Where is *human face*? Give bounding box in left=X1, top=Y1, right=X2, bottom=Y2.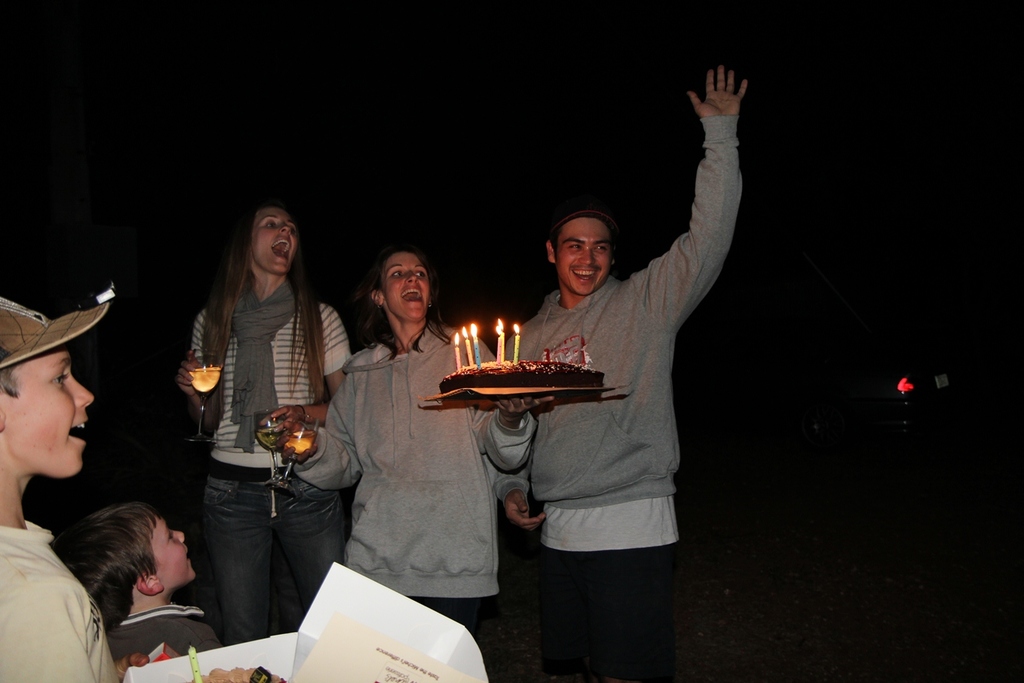
left=251, top=208, right=299, bottom=276.
